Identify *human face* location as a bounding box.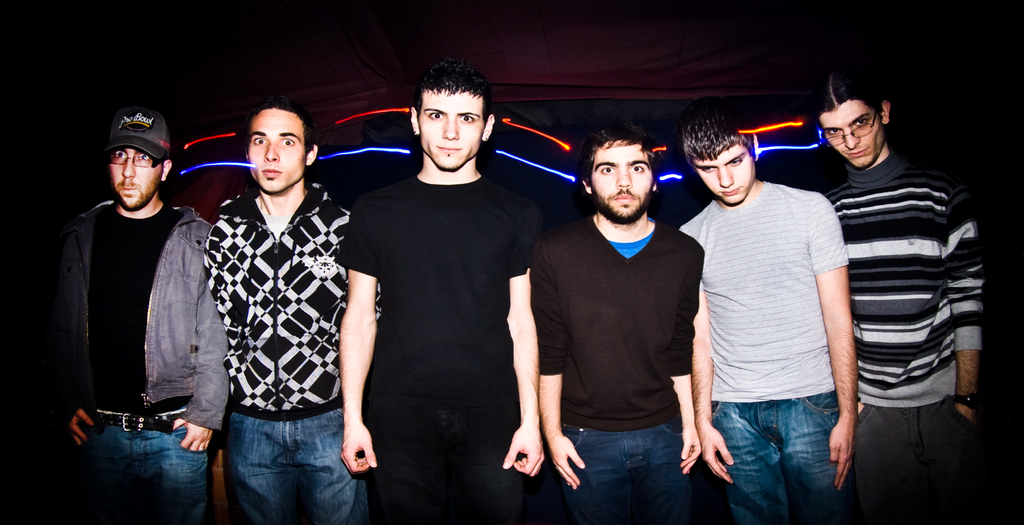
Rect(593, 139, 654, 220).
